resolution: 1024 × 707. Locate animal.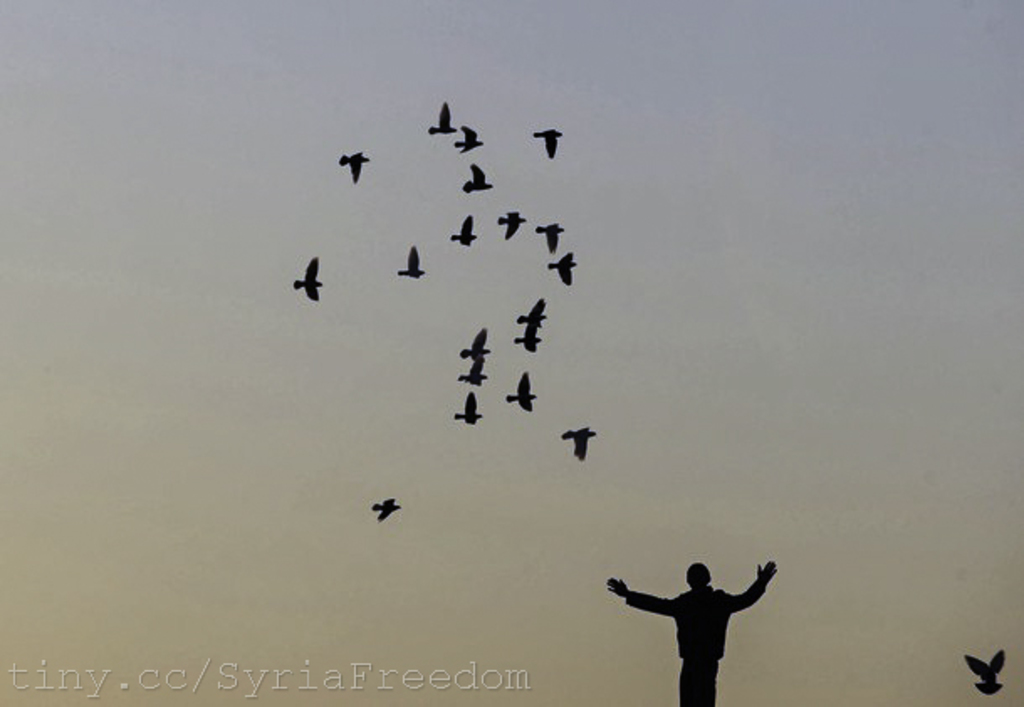
BBox(529, 121, 569, 163).
